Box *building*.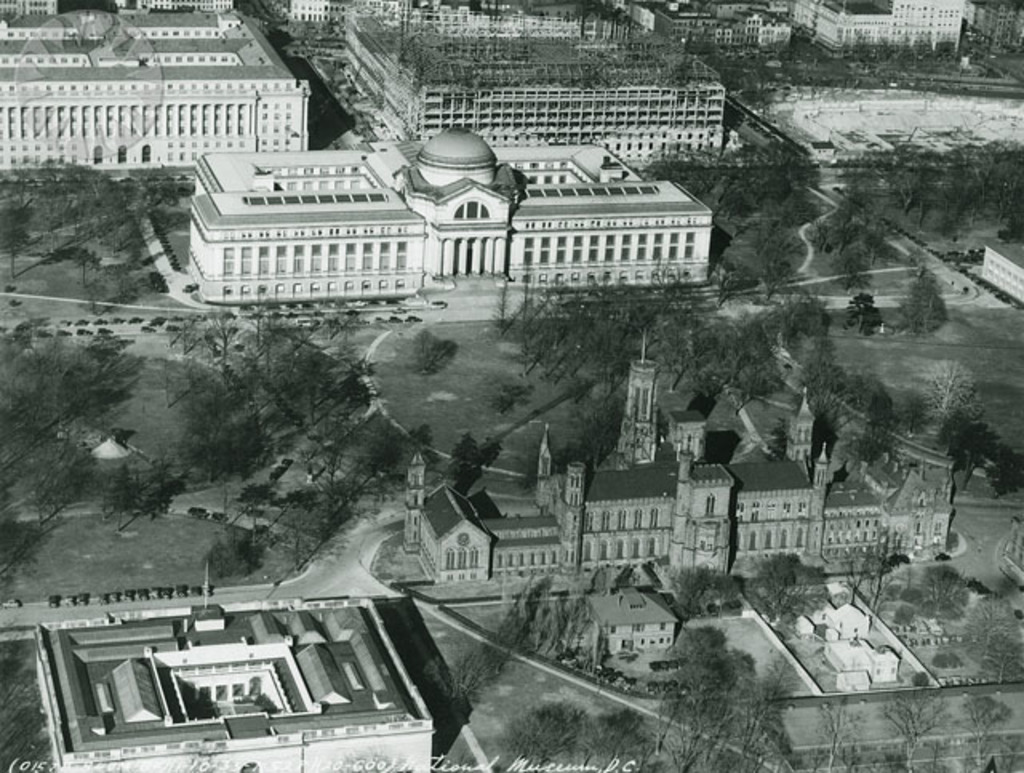
(182, 128, 714, 304).
